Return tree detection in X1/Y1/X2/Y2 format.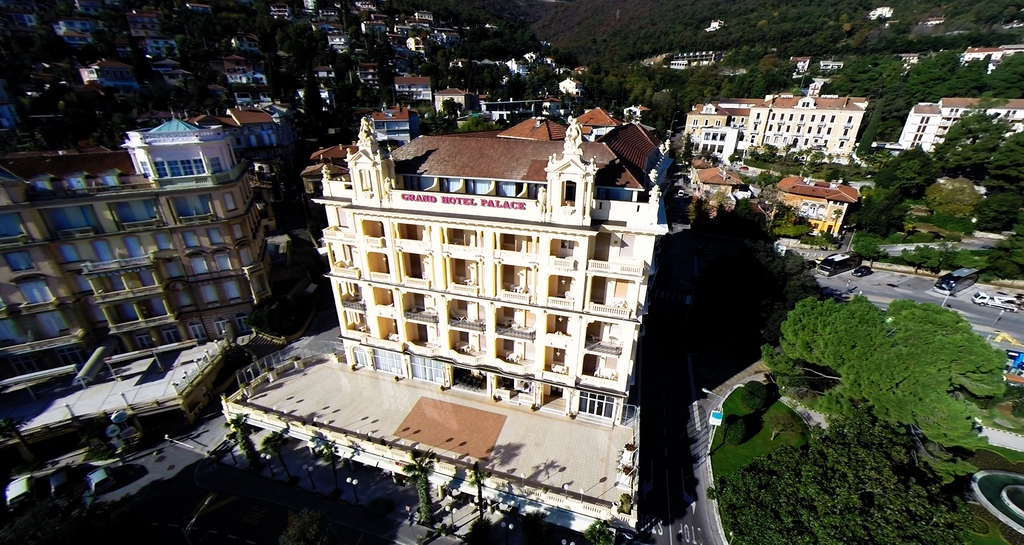
926/54/984/102.
